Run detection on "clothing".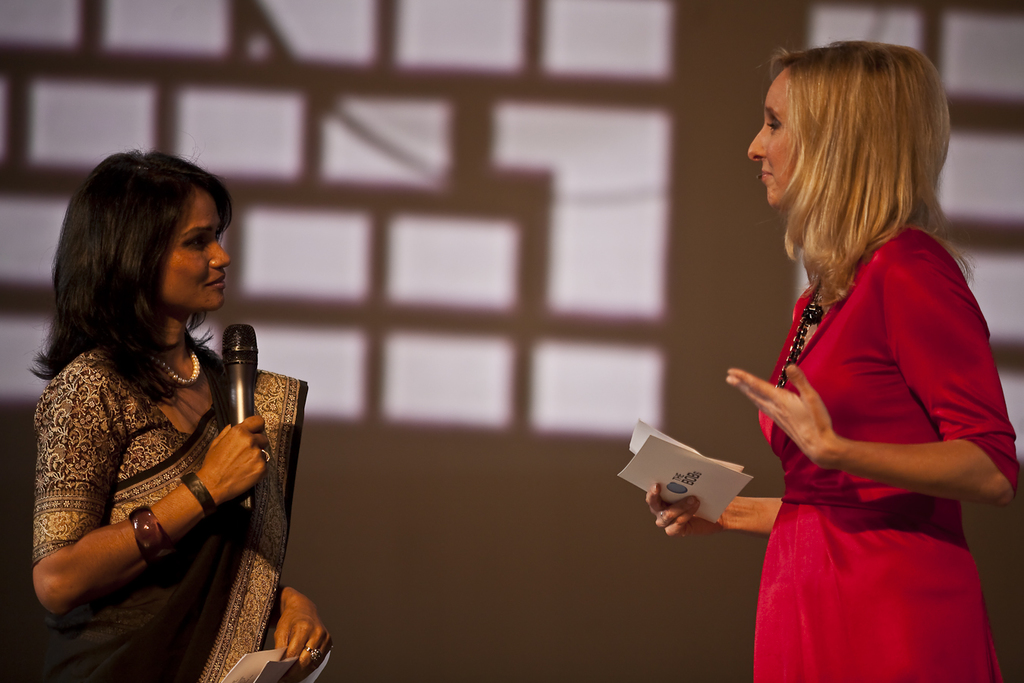
Result: l=34, t=332, r=288, b=682.
